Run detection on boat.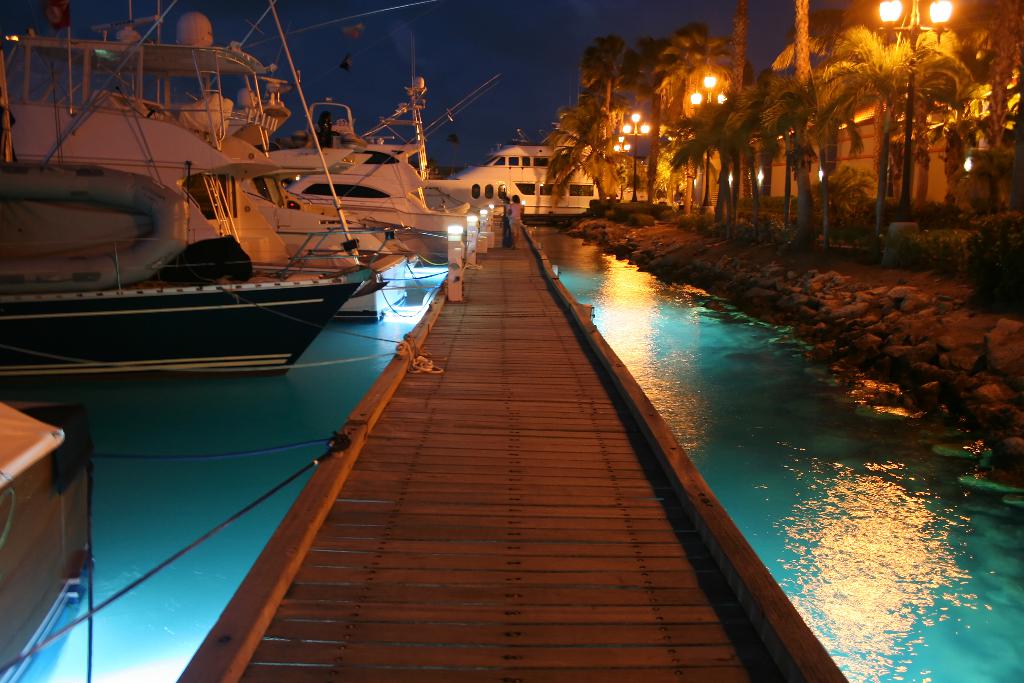
Result: region(439, 146, 612, 211).
